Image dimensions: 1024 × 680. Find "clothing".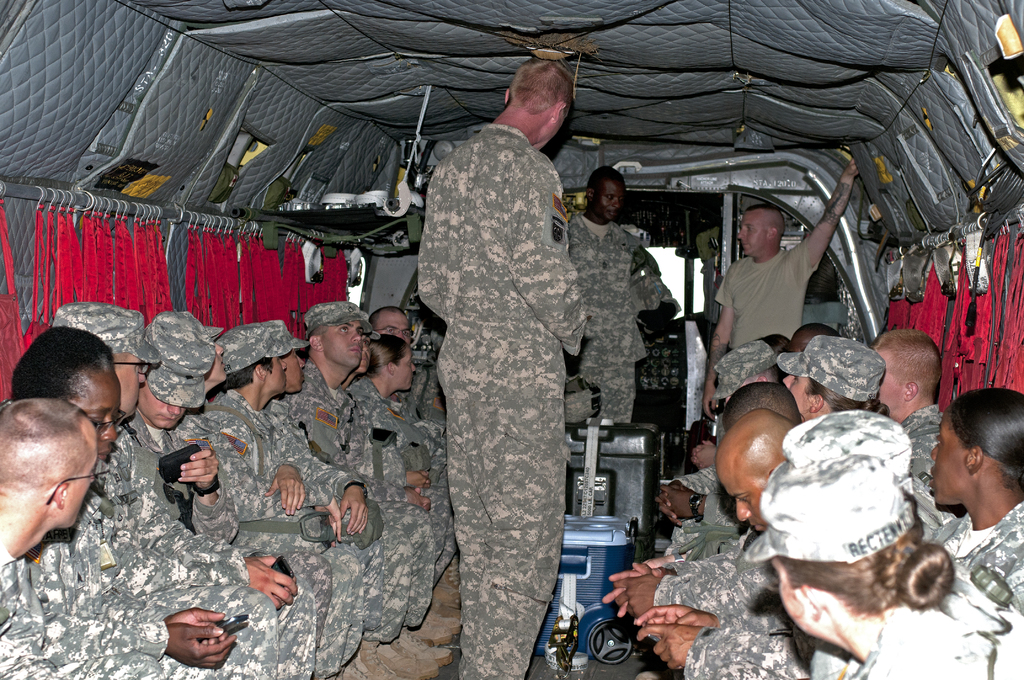
417, 124, 586, 679.
